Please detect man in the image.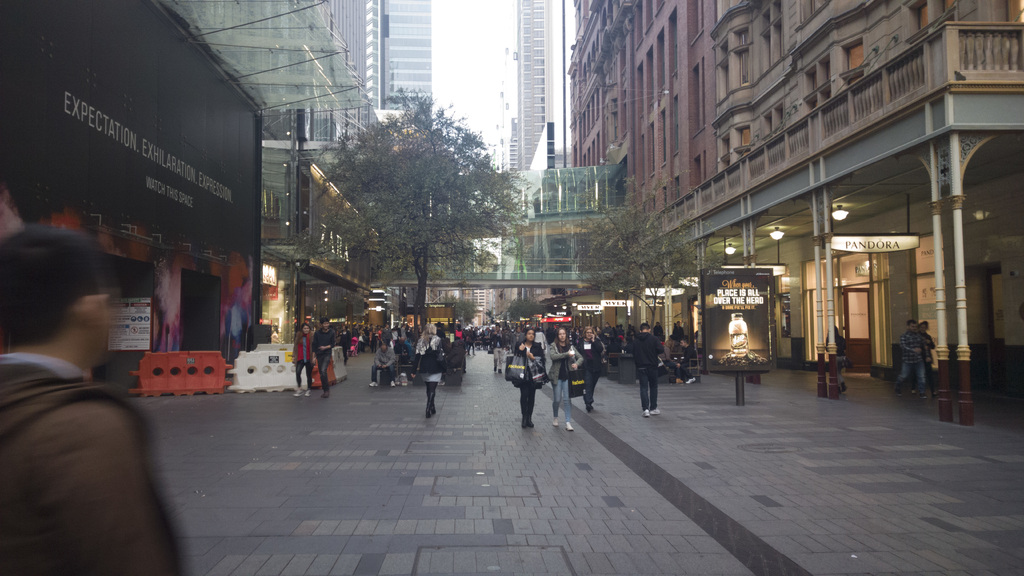
{"left": 513, "top": 330, "right": 526, "bottom": 356}.
